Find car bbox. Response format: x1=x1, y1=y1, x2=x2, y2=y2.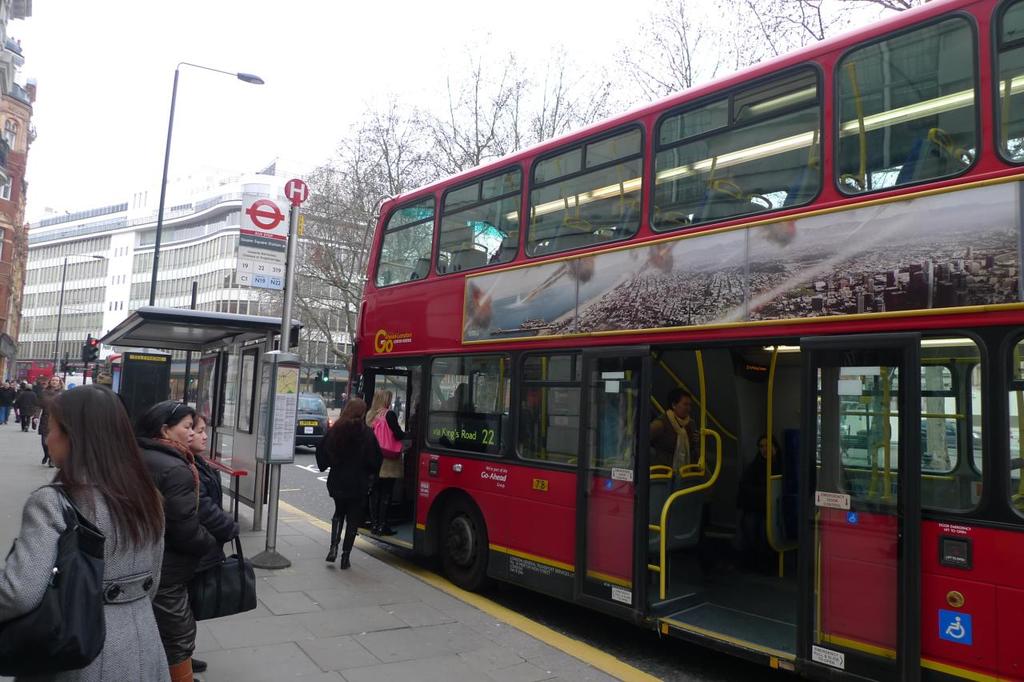
x1=289, y1=390, x2=329, y2=450.
